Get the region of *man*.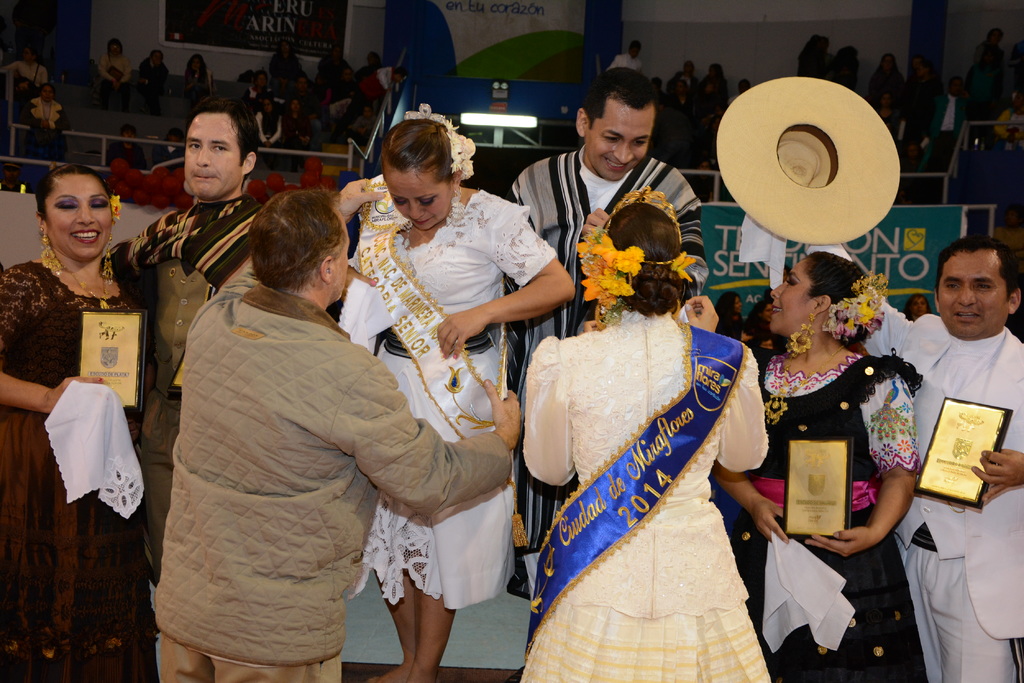
bbox(291, 70, 324, 119).
